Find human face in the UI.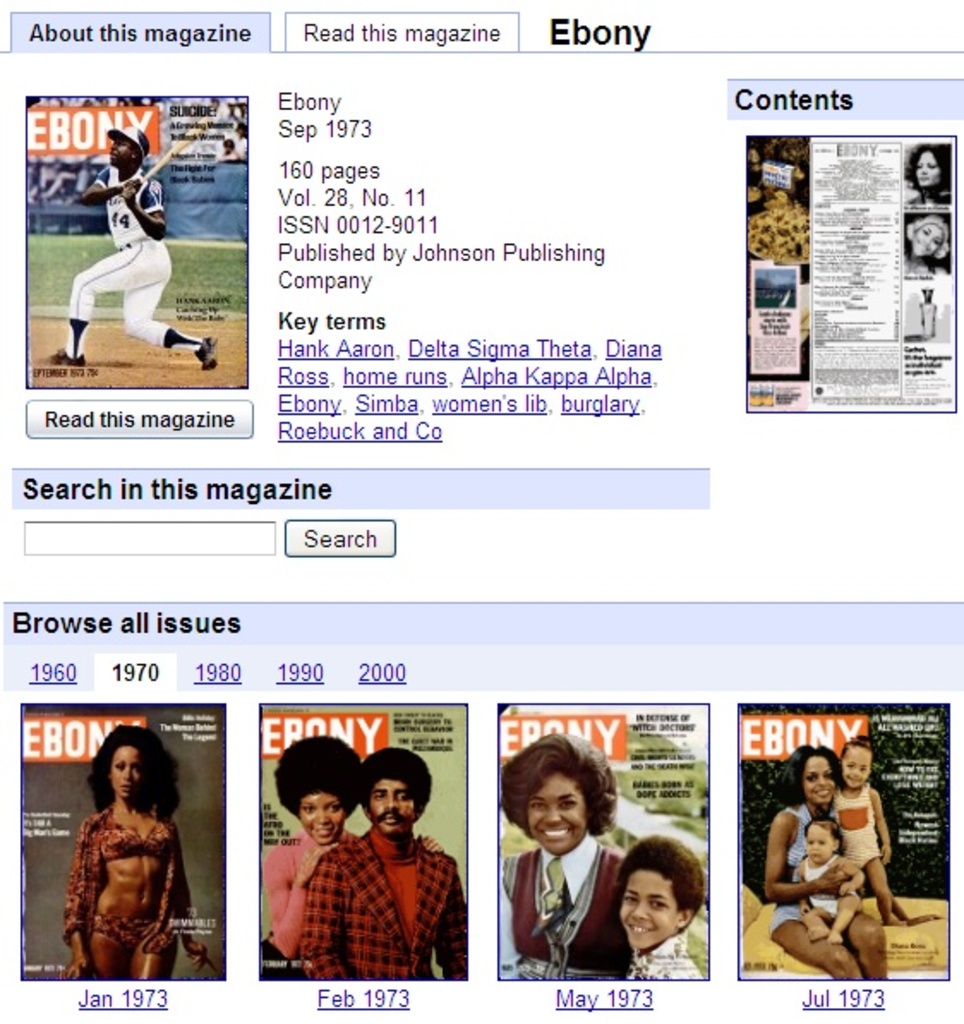
UI element at 371 775 415 834.
